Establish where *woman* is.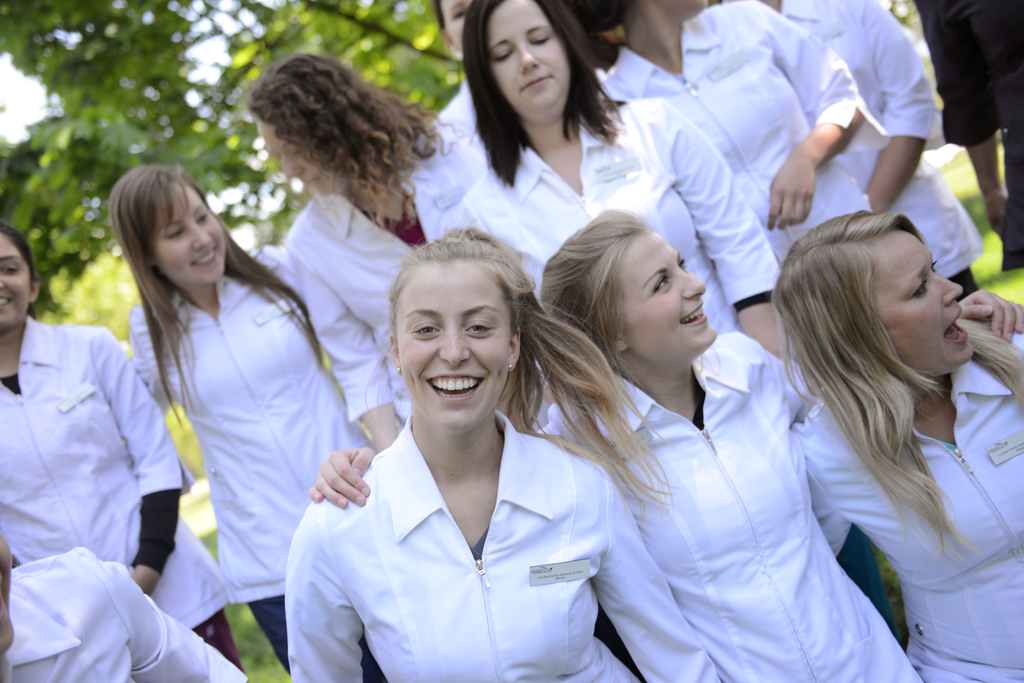
Established at <region>0, 225, 260, 682</region>.
